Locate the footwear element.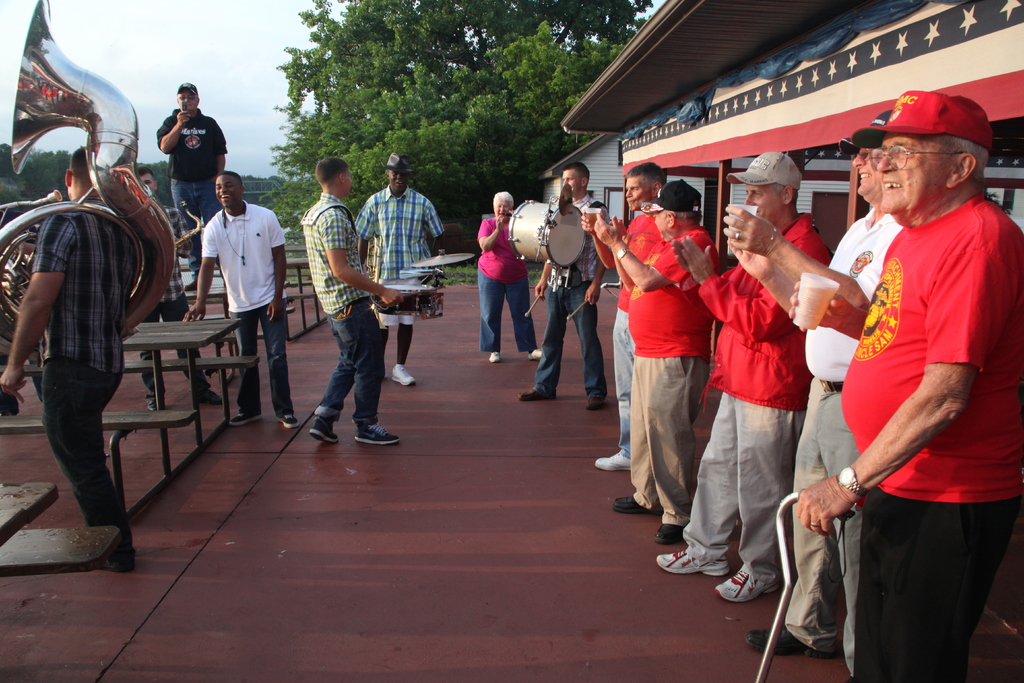
Element bbox: (198,390,222,407).
